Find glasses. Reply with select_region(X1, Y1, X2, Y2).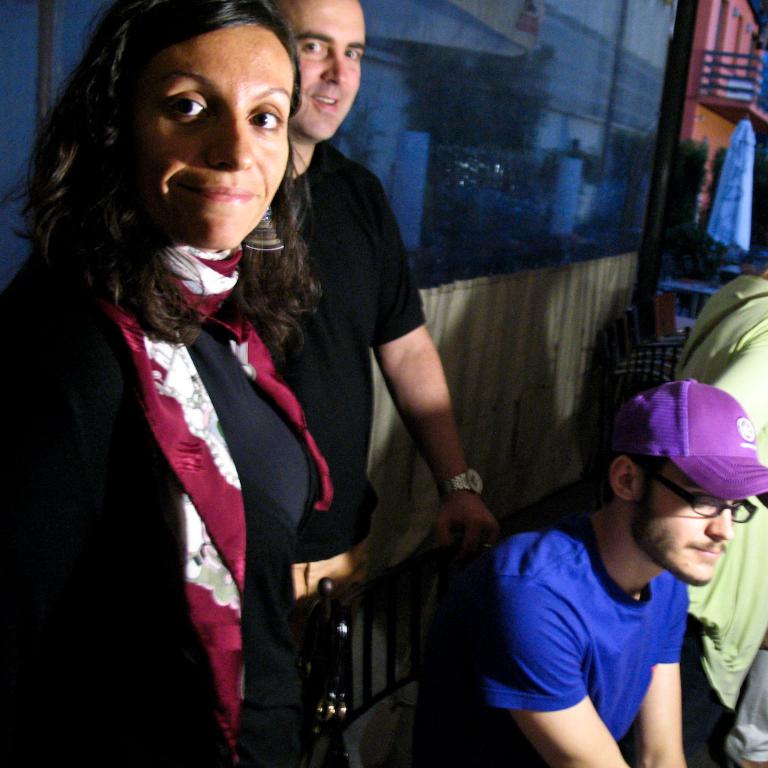
select_region(647, 467, 757, 522).
